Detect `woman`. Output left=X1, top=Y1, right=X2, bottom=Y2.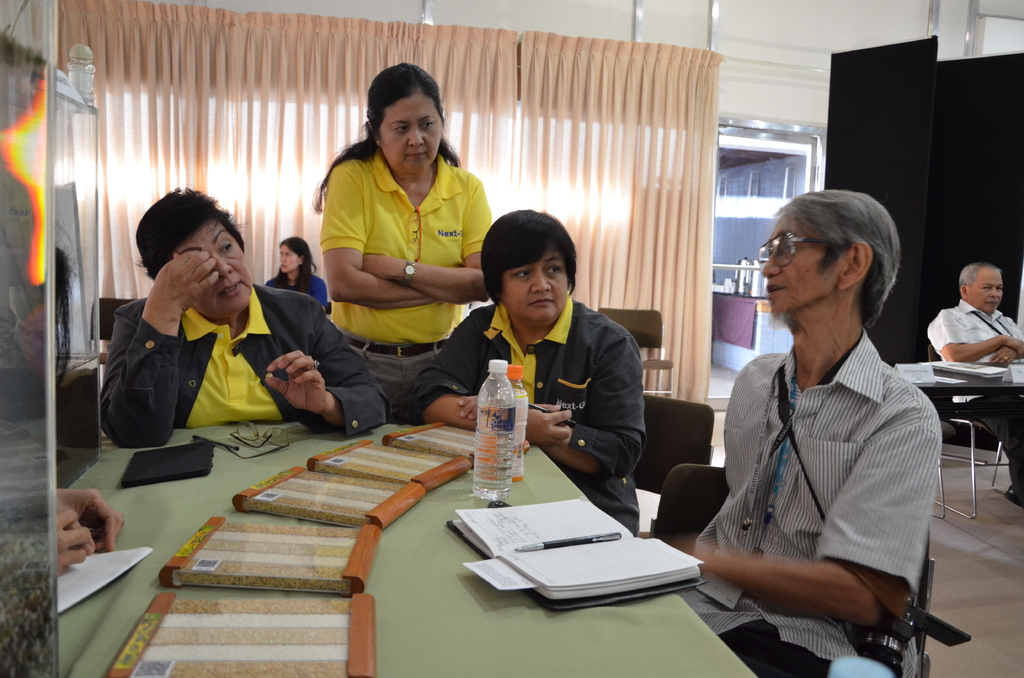
left=95, top=182, right=409, bottom=455.
